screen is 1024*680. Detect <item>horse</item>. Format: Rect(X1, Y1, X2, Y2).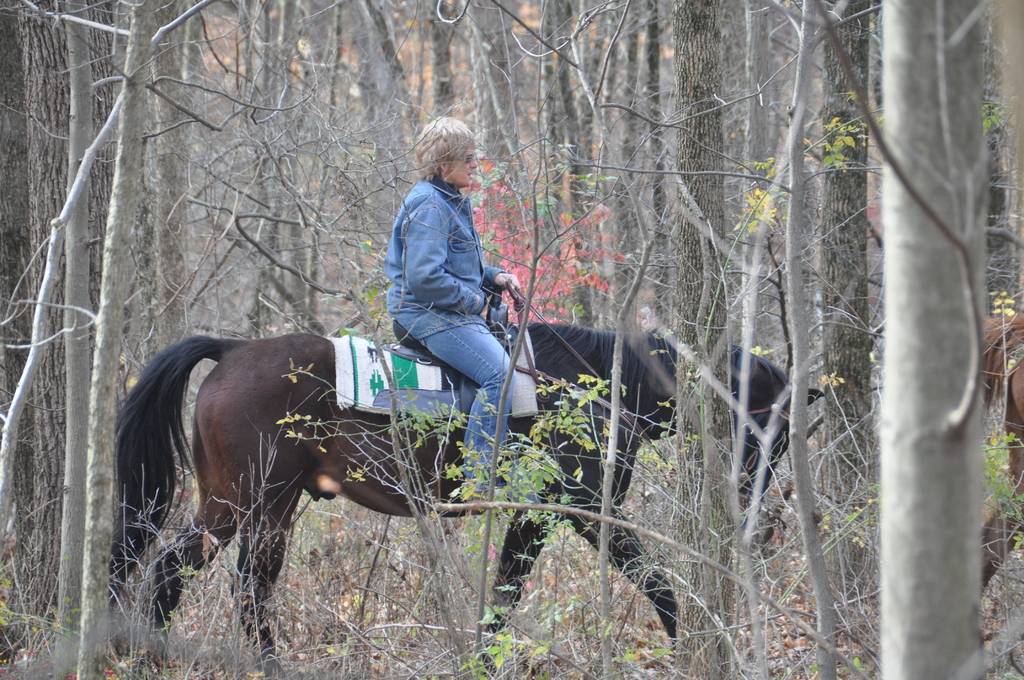
Rect(970, 311, 1023, 601).
